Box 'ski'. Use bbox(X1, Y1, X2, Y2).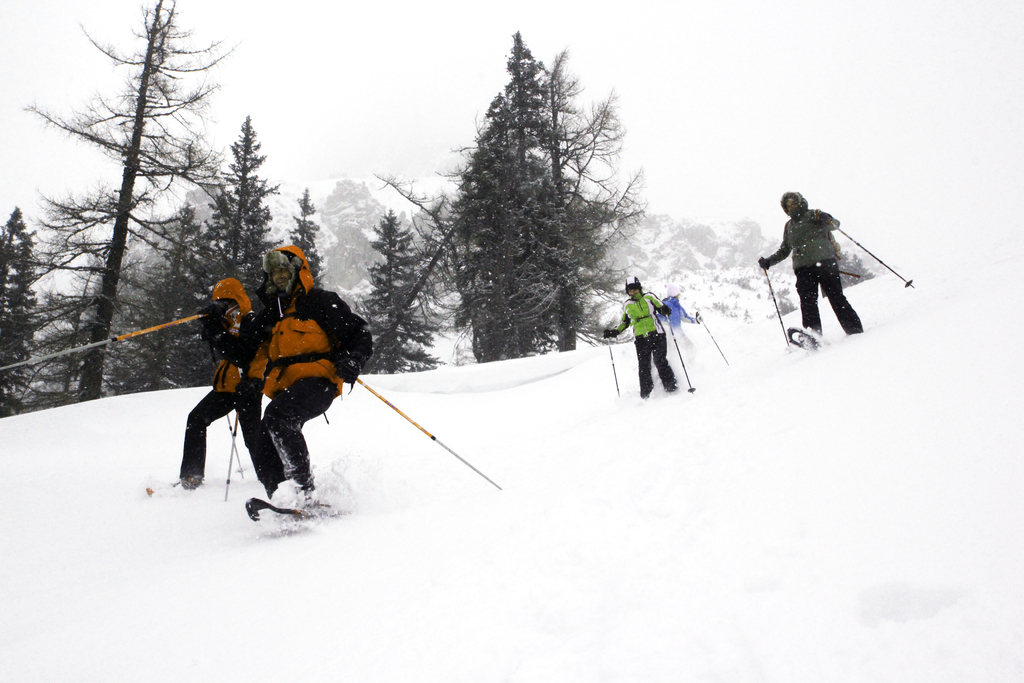
bbox(213, 462, 339, 522).
